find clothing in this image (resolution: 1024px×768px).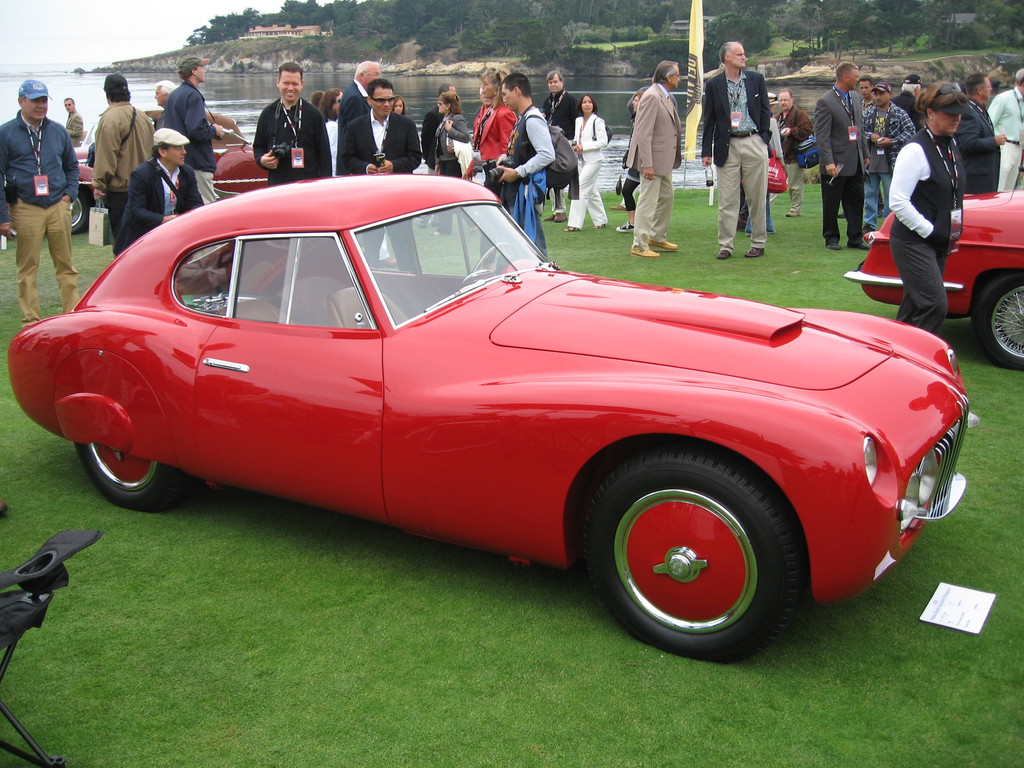
detection(890, 136, 959, 335).
